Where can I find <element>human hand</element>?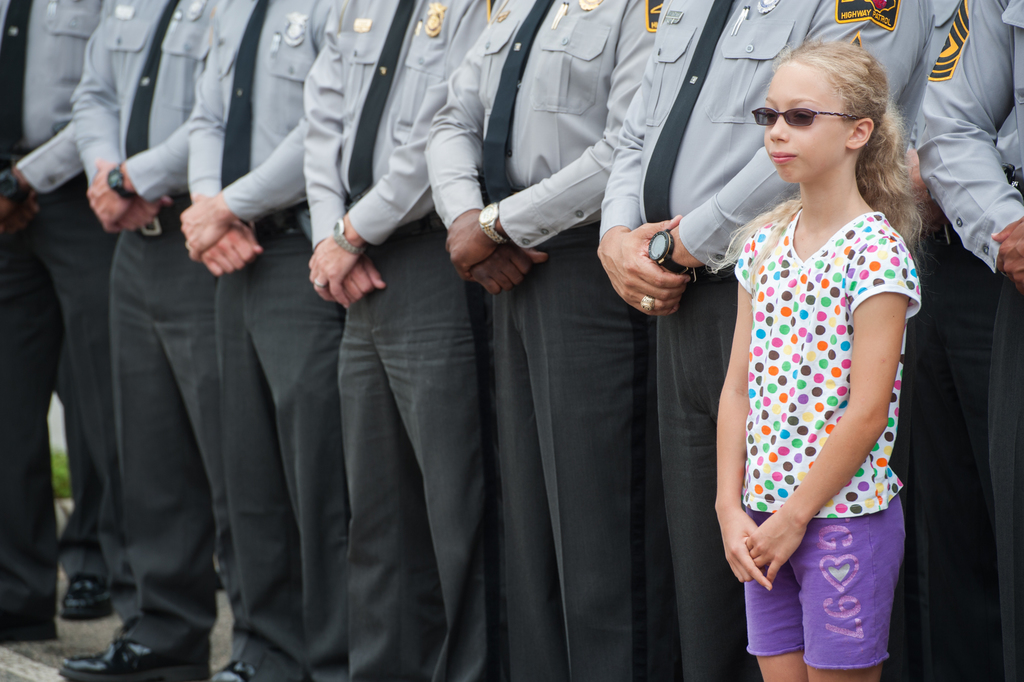
You can find it at crop(116, 197, 173, 233).
